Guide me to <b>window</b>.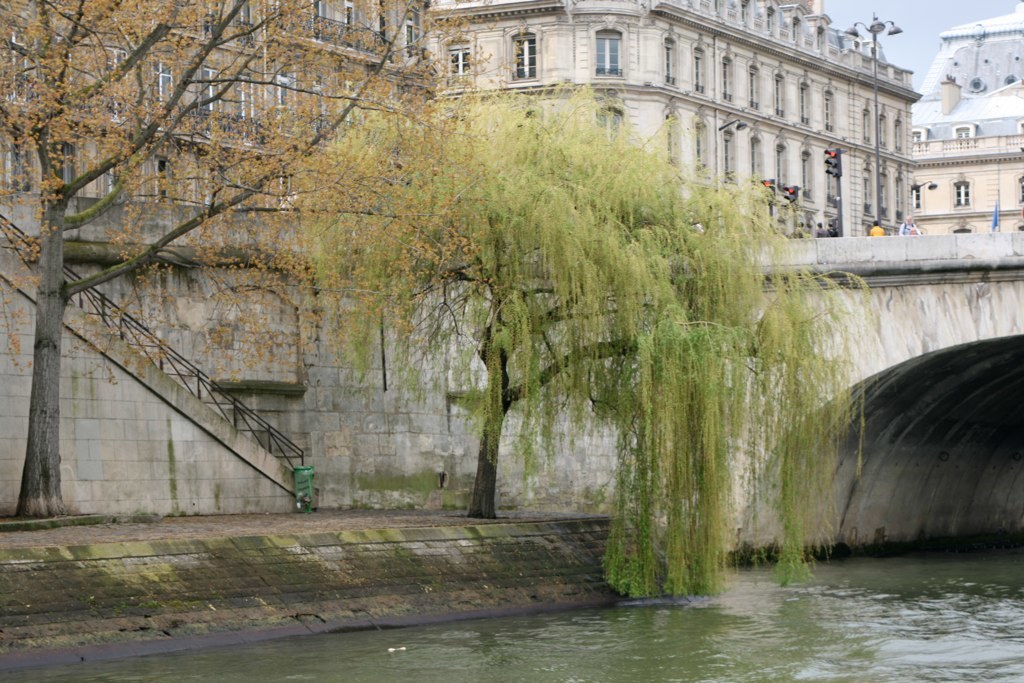
Guidance: <region>752, 143, 764, 183</region>.
